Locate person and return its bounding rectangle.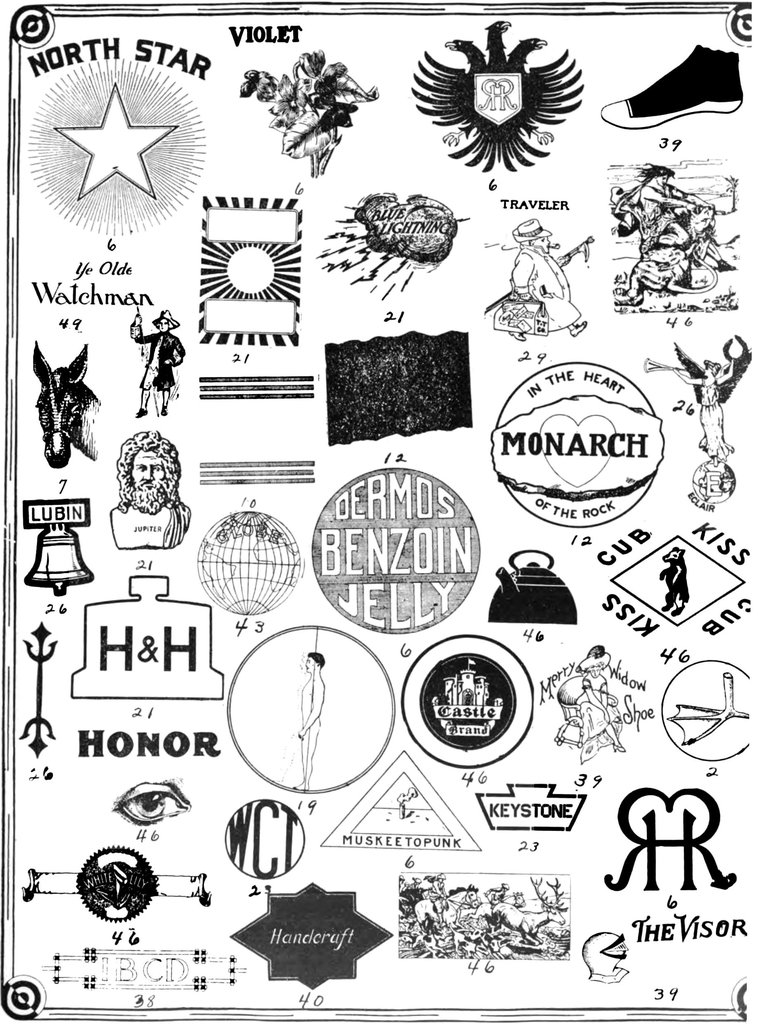
region(295, 652, 328, 790).
